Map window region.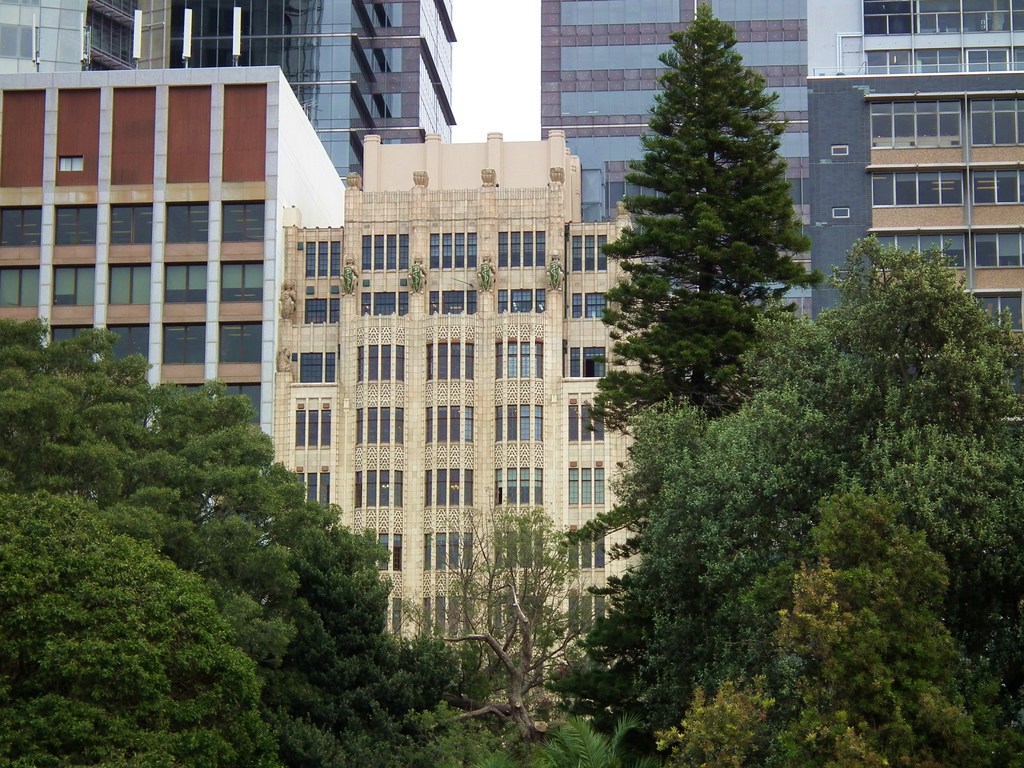
Mapped to bbox=(561, 346, 612, 384).
